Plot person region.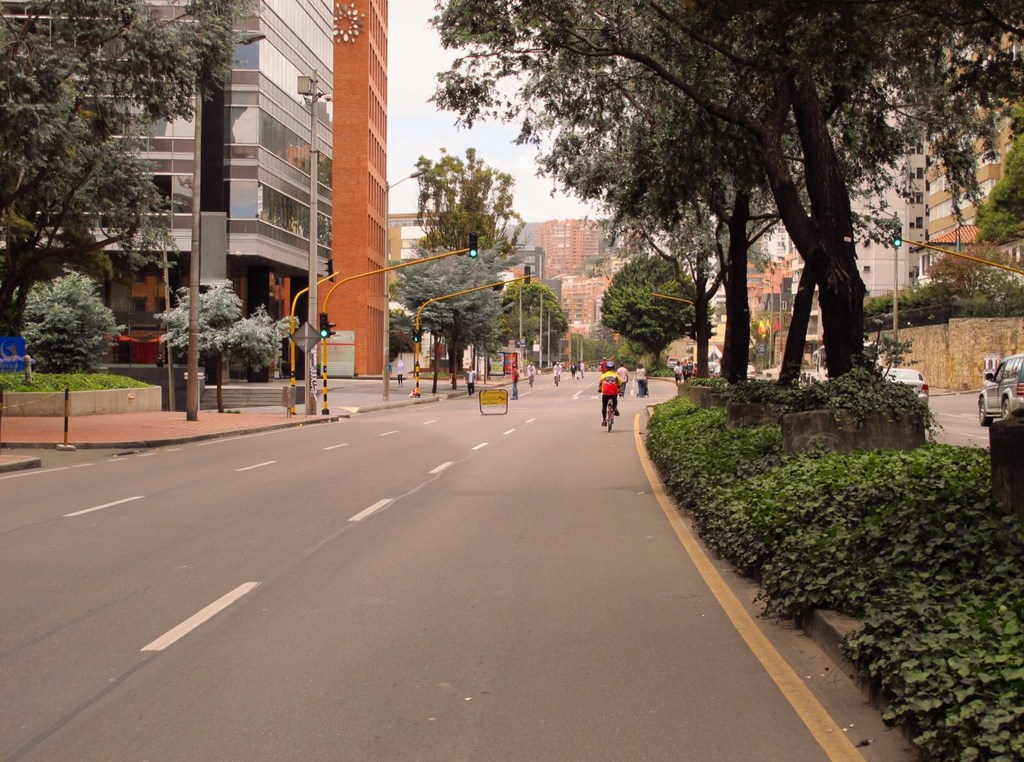
Plotted at 673,362,681,387.
